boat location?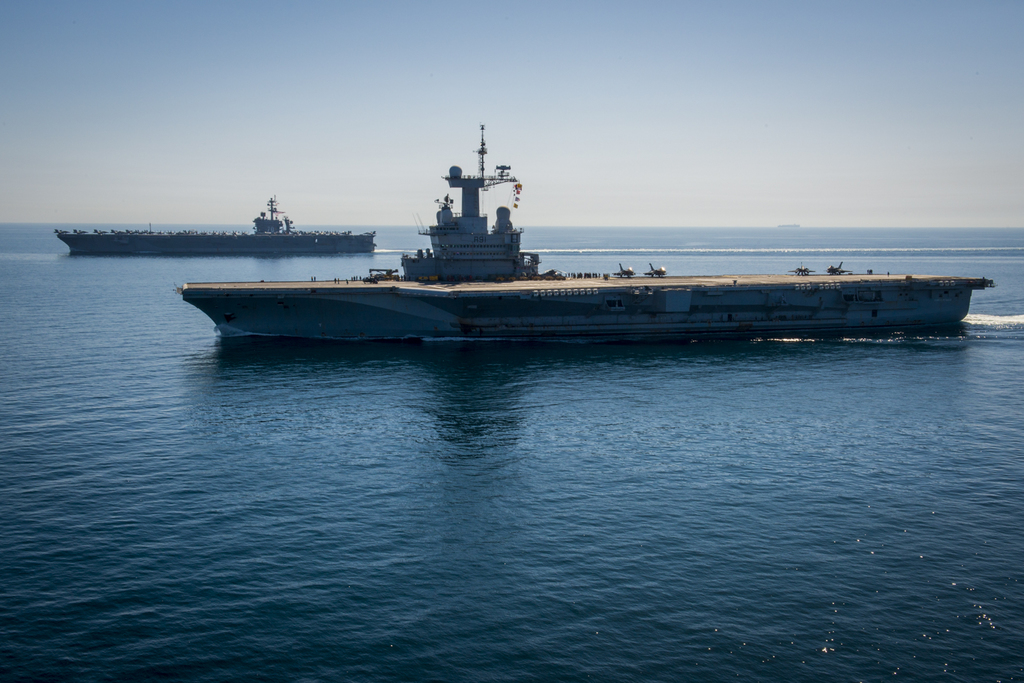
crop(132, 131, 1023, 344)
